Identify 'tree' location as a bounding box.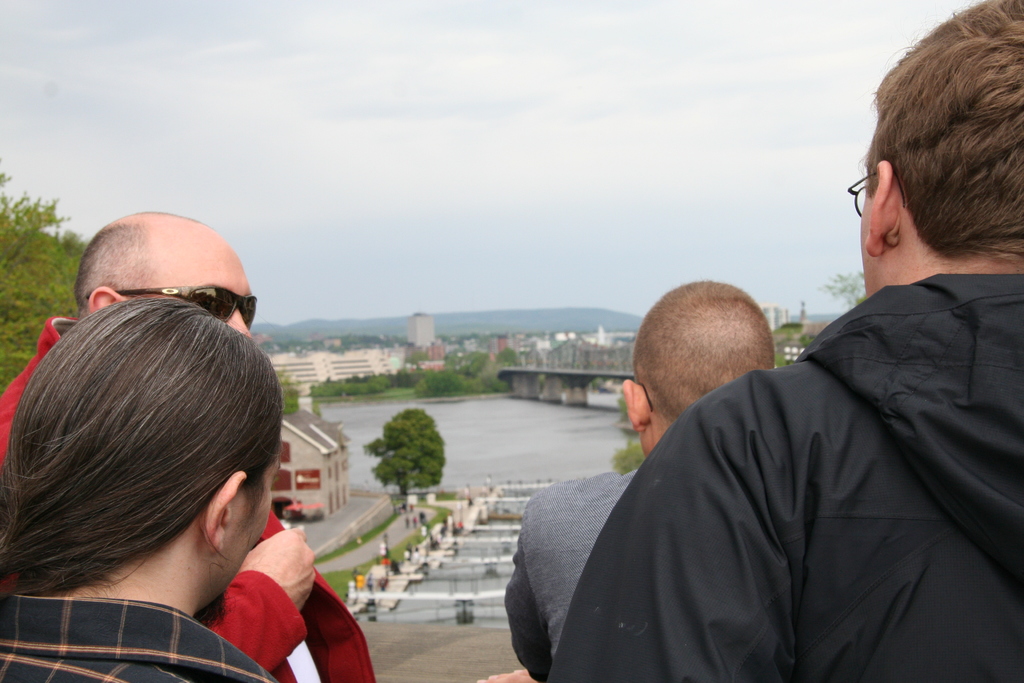
rect(815, 272, 871, 315).
